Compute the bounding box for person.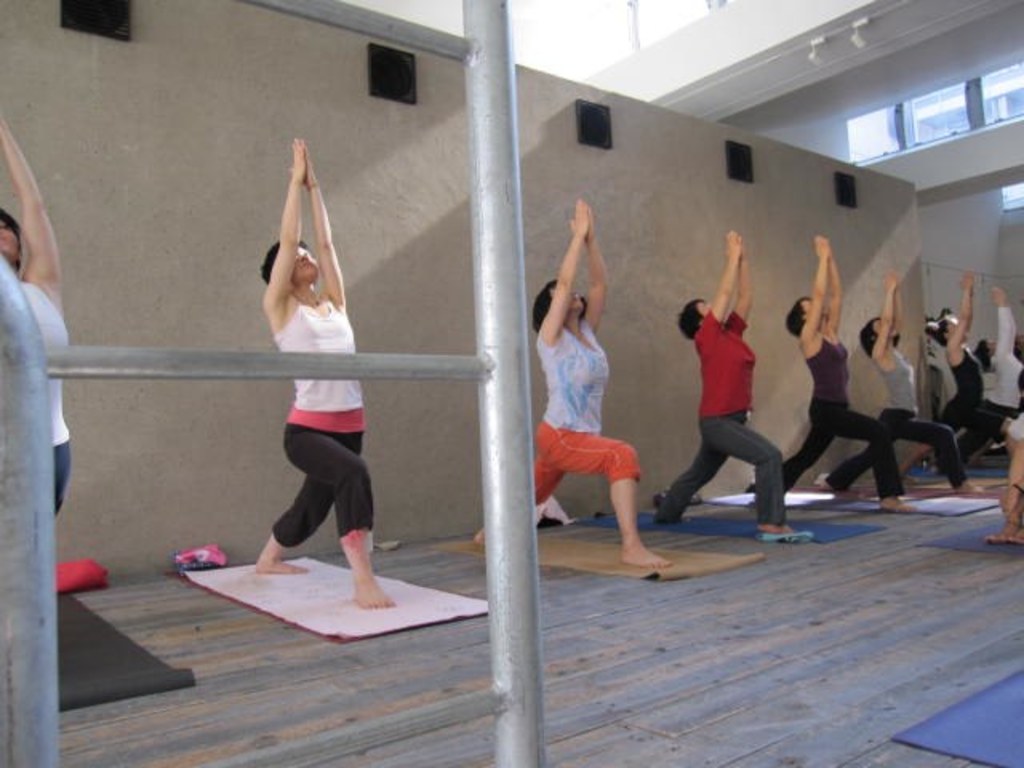
259/139/394/613.
